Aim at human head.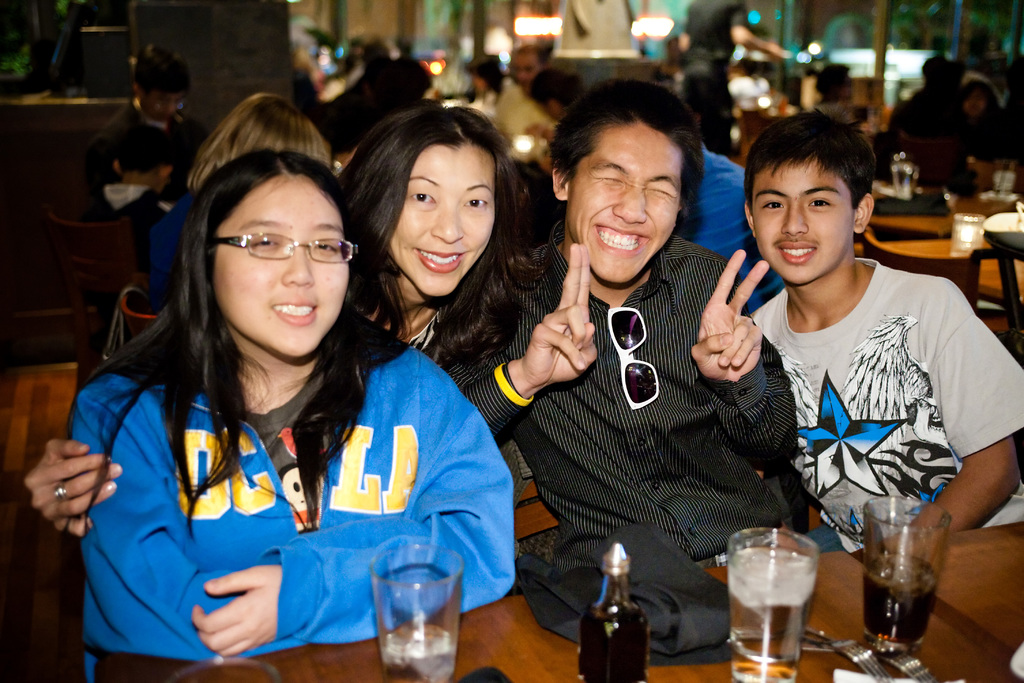
Aimed at pyautogui.locateOnScreen(958, 72, 996, 115).
